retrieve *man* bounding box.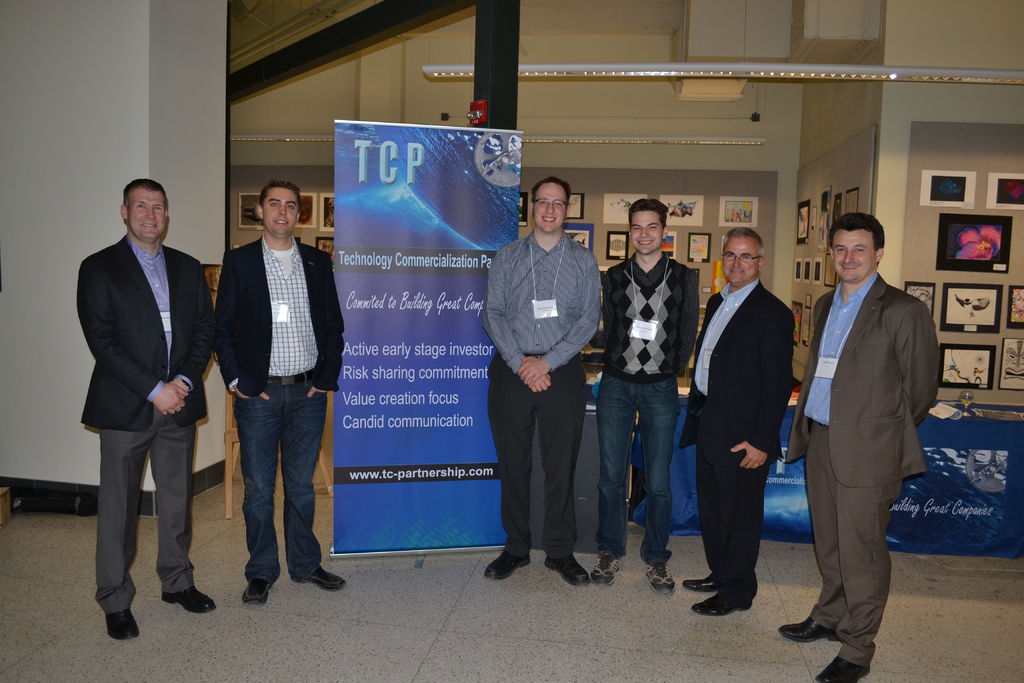
Bounding box: 481/175/600/586.
